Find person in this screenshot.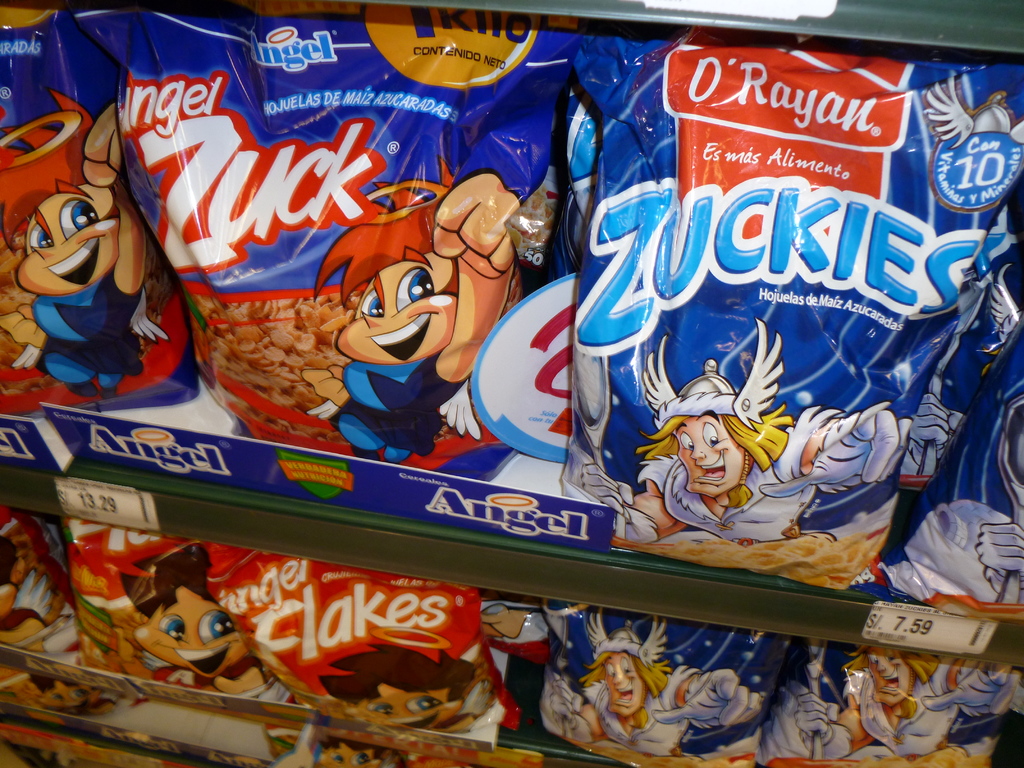
The bounding box for person is bbox(794, 646, 1020, 760).
